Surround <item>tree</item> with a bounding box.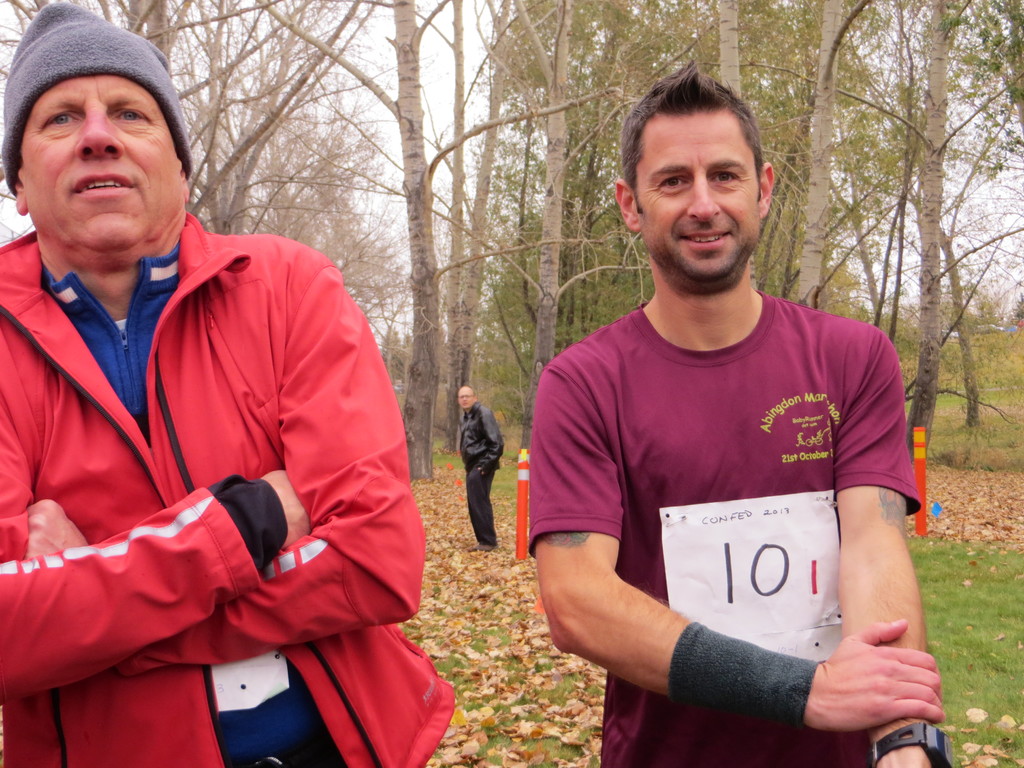
Rect(650, 0, 797, 294).
